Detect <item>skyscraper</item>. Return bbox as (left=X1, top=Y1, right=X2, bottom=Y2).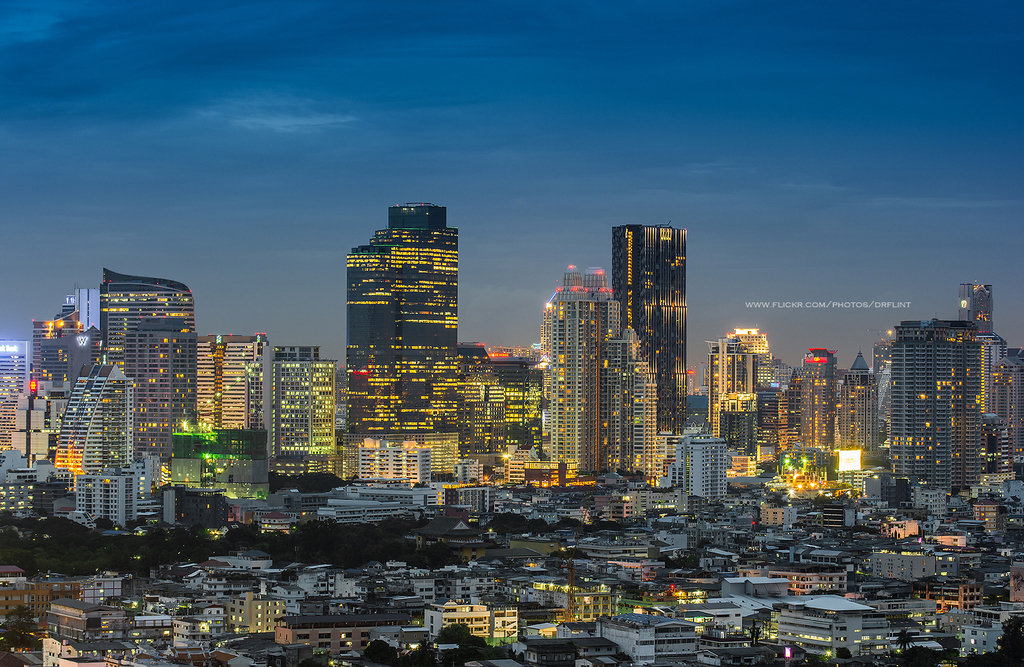
(left=689, top=423, right=726, bottom=494).
